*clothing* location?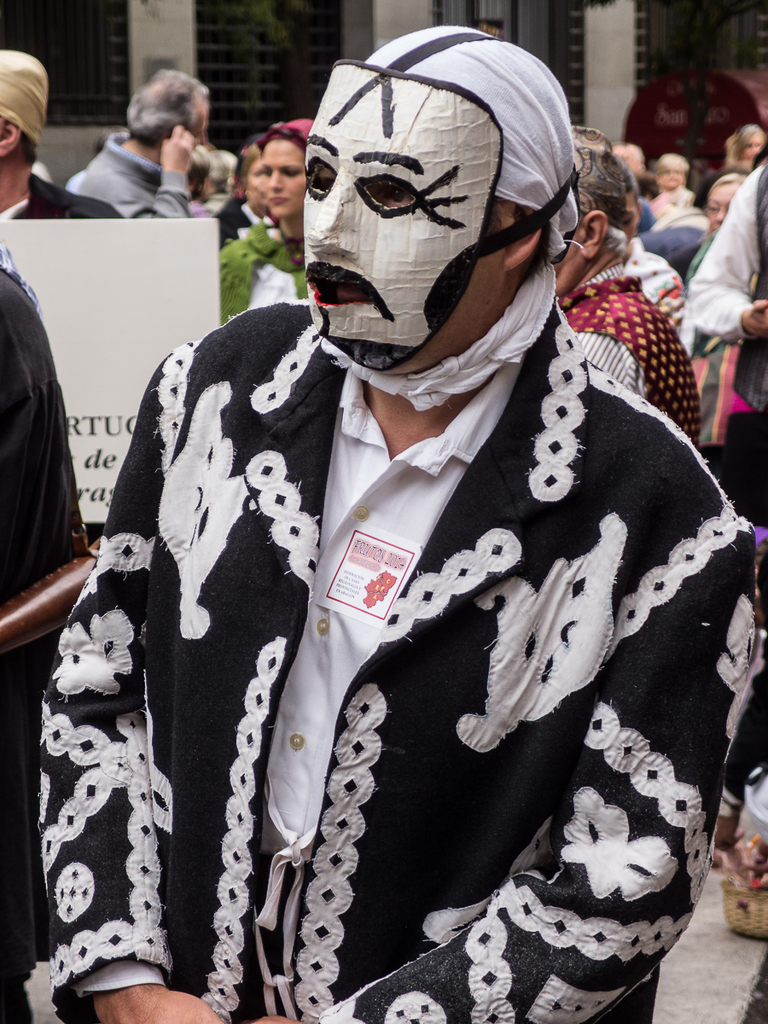
(50,156,751,1023)
